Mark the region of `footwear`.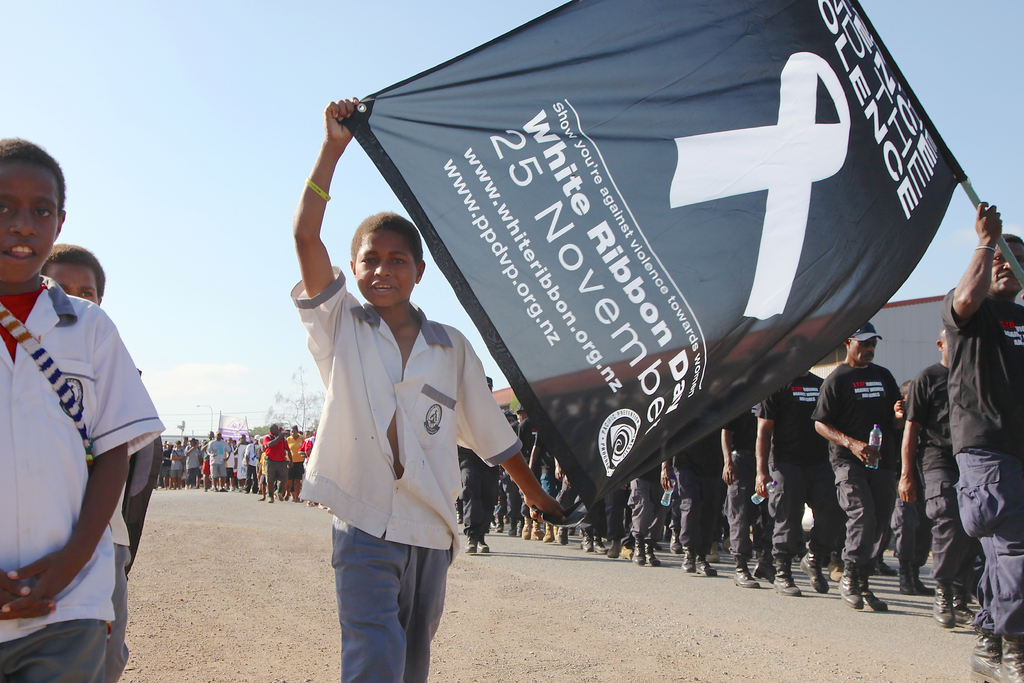
Region: {"left": 520, "top": 520, "right": 531, "bottom": 541}.
